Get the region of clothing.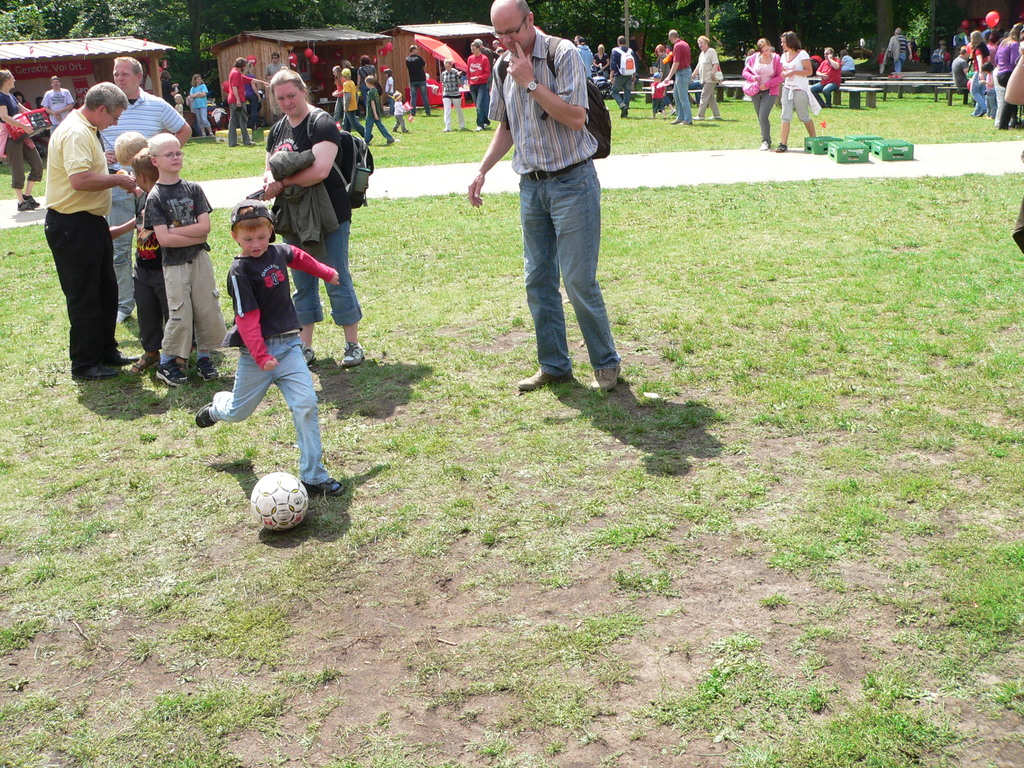
box=[266, 58, 282, 77].
